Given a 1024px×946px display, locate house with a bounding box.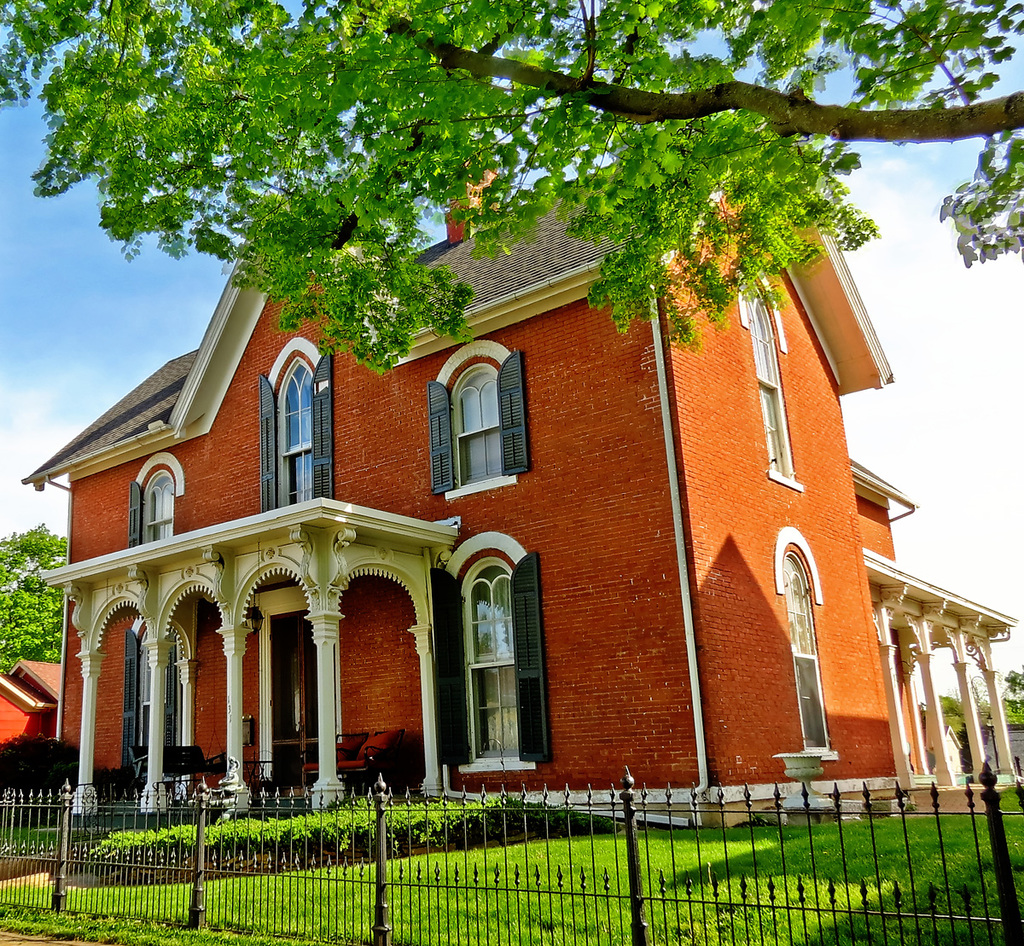
Located: [left=0, top=670, right=50, bottom=744].
